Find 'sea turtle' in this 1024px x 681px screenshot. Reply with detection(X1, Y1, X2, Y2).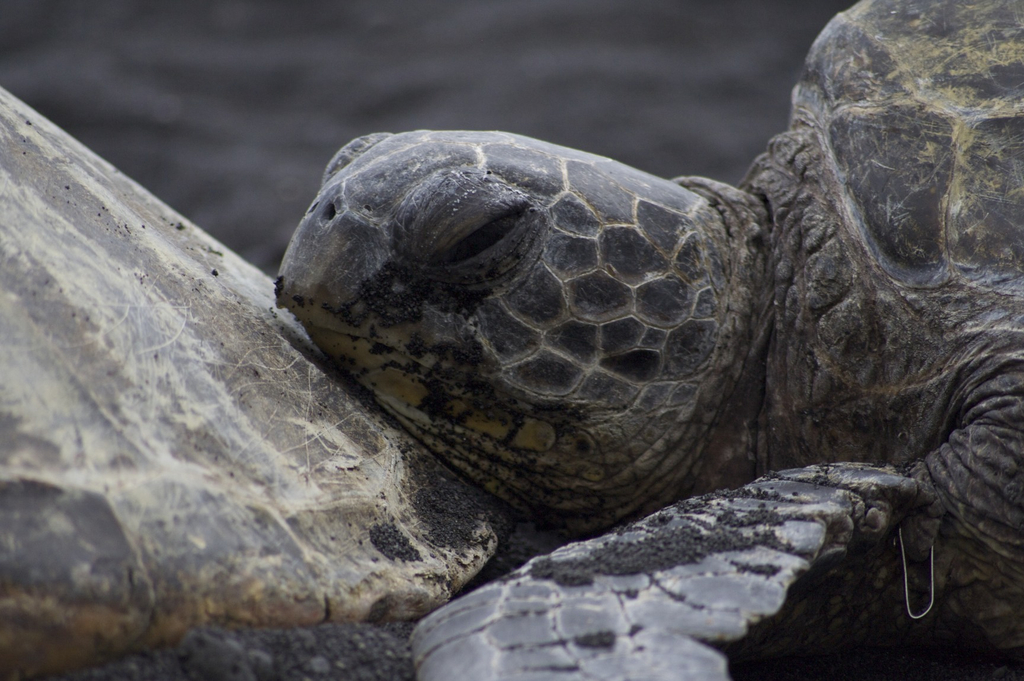
detection(266, 0, 1023, 680).
